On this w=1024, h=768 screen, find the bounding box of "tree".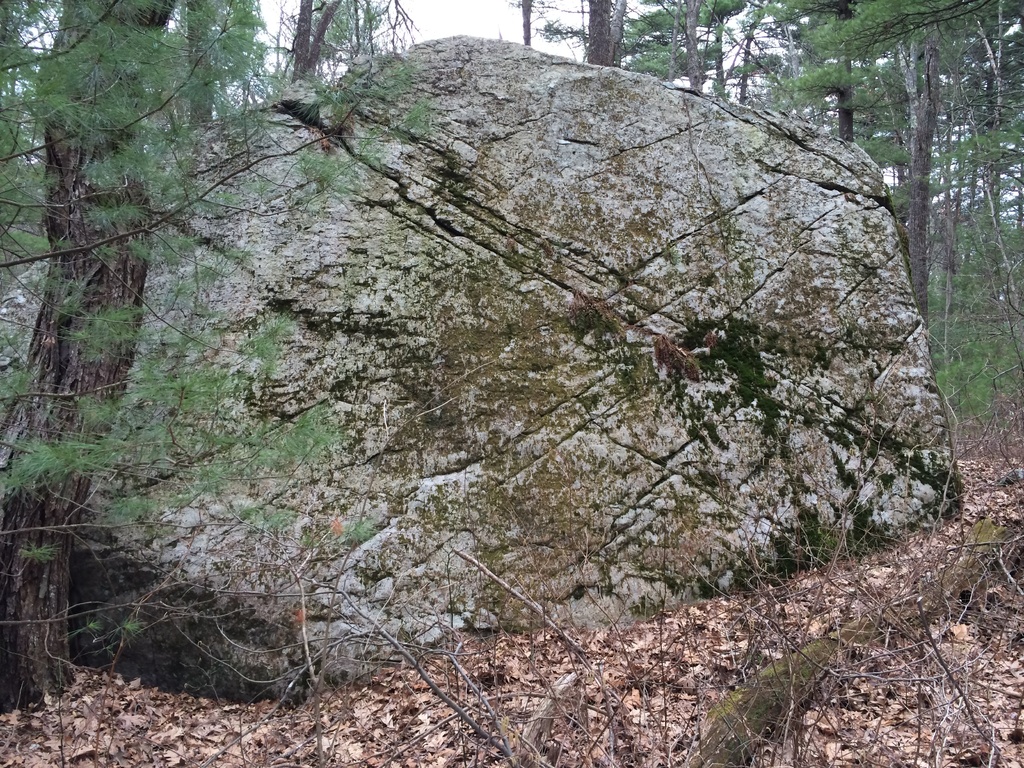
Bounding box: bbox(518, 0, 534, 45).
